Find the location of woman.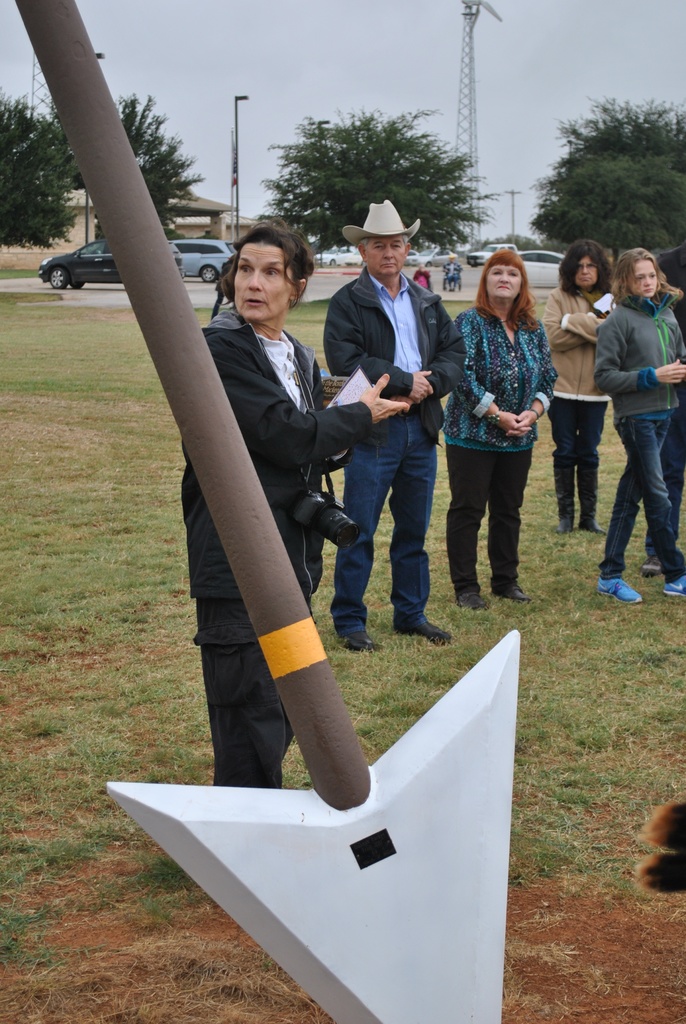
Location: rect(592, 250, 685, 603).
